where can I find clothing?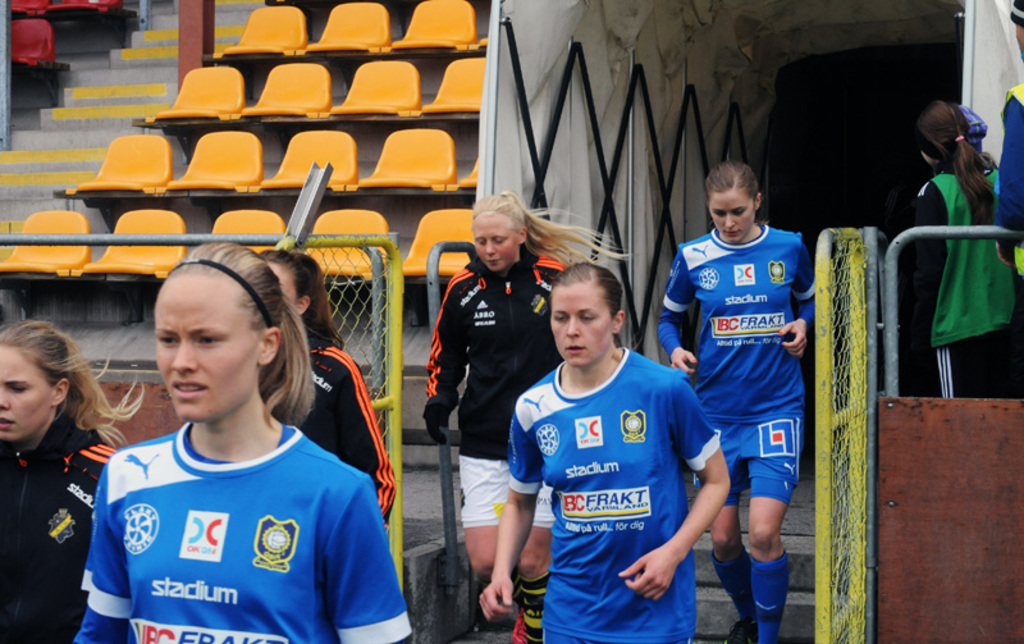
You can find it at x1=0, y1=412, x2=123, y2=643.
